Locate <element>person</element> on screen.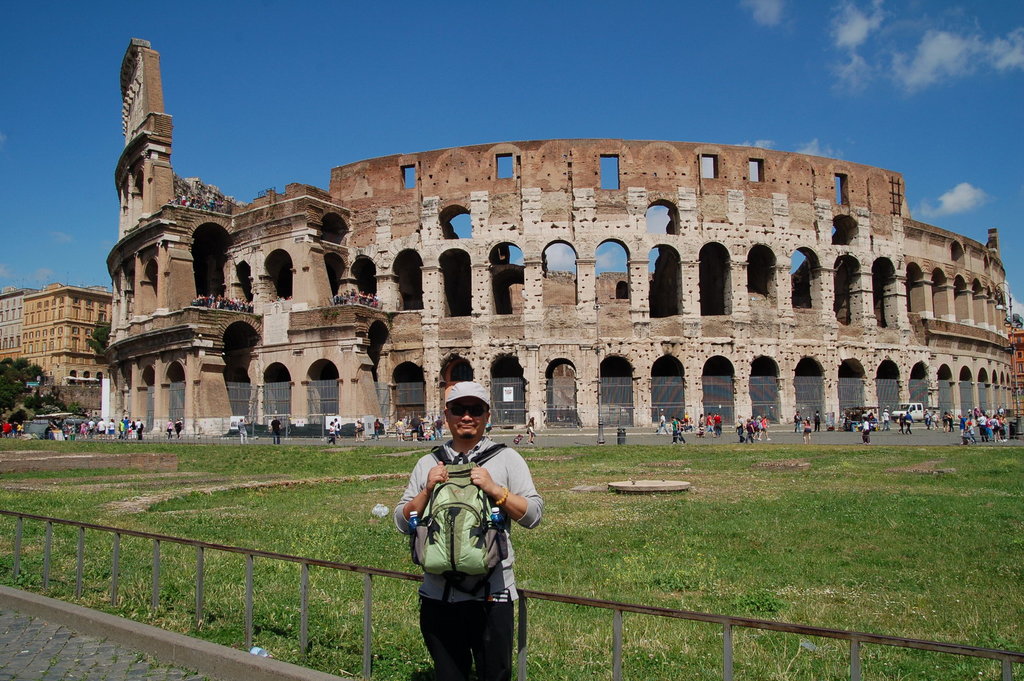
On screen at x1=79 y1=422 x2=86 y2=433.
